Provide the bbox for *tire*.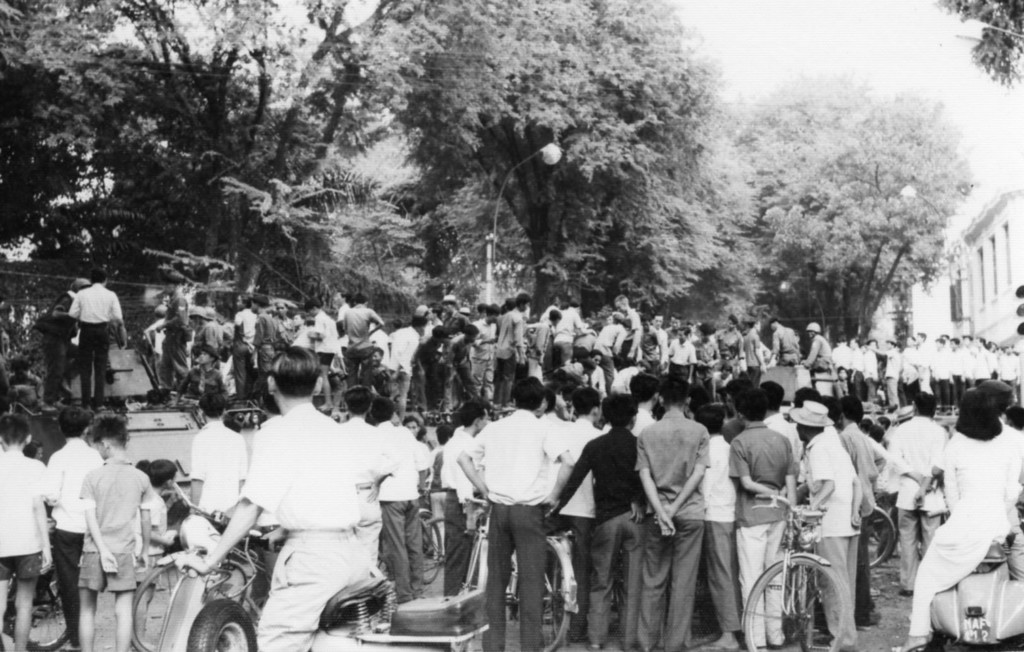
x1=420, y1=511, x2=449, y2=585.
